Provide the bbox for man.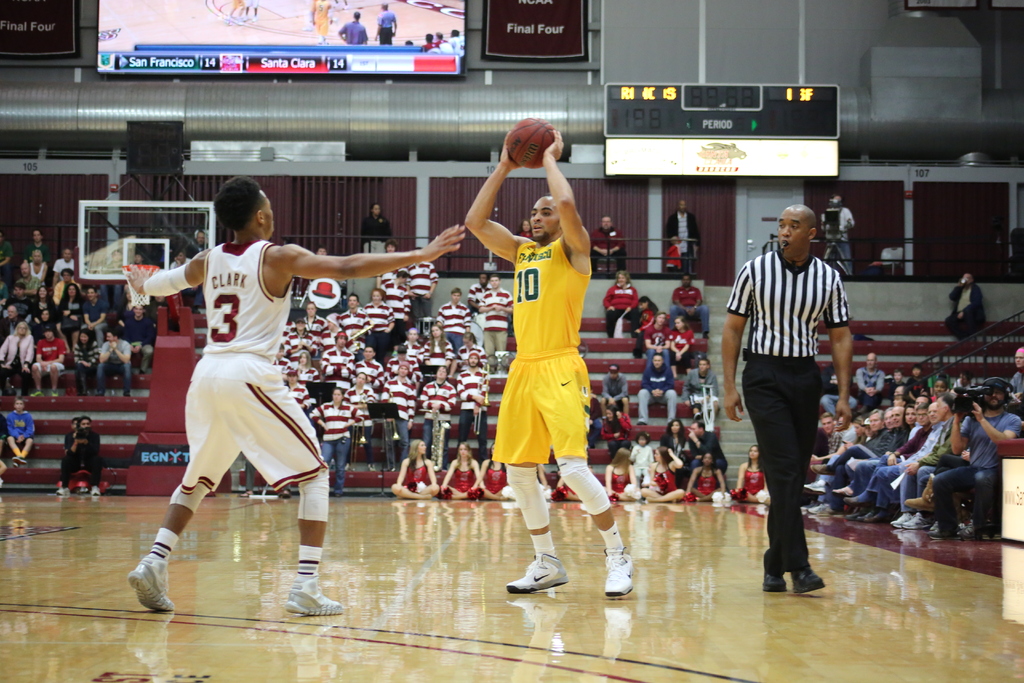
bbox=[412, 365, 461, 468].
